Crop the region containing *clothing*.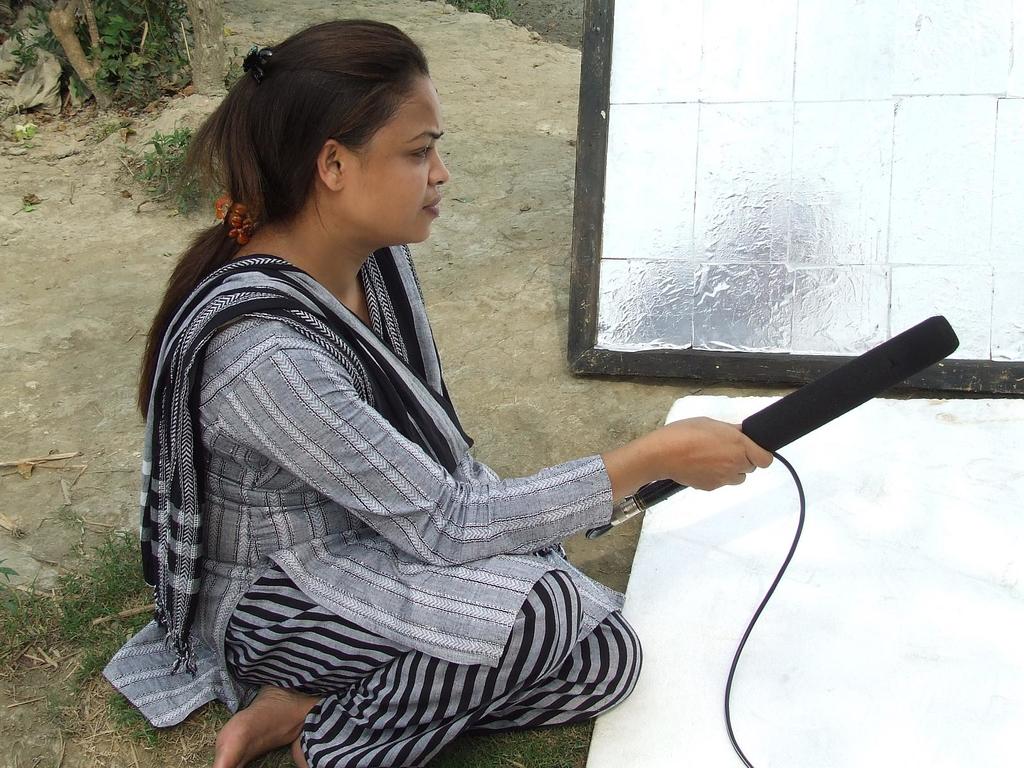
Crop region: [164, 122, 777, 759].
